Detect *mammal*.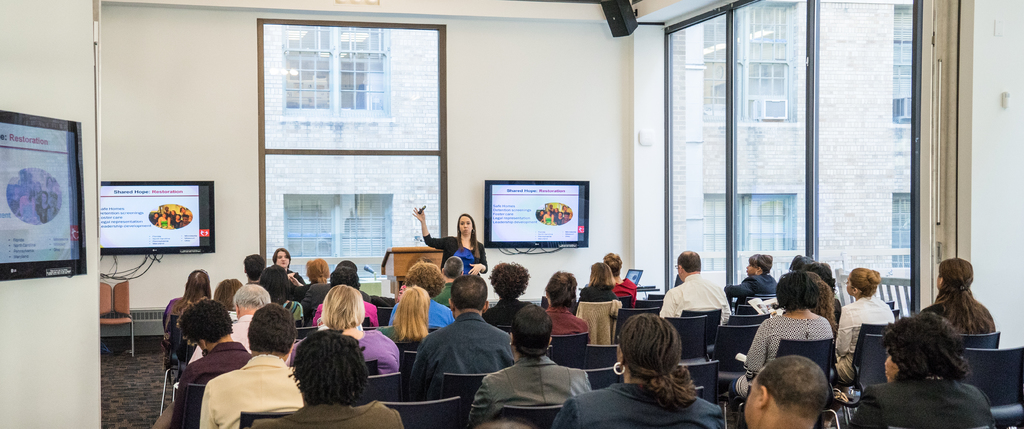
Detected at (305, 257, 328, 318).
